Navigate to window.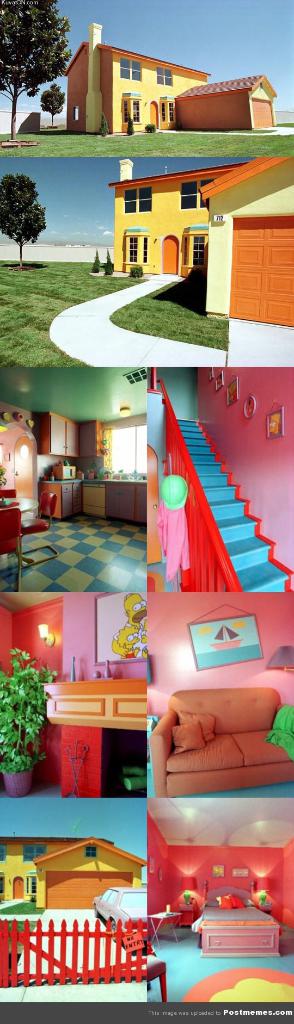
Navigation target: 159:99:178:120.
